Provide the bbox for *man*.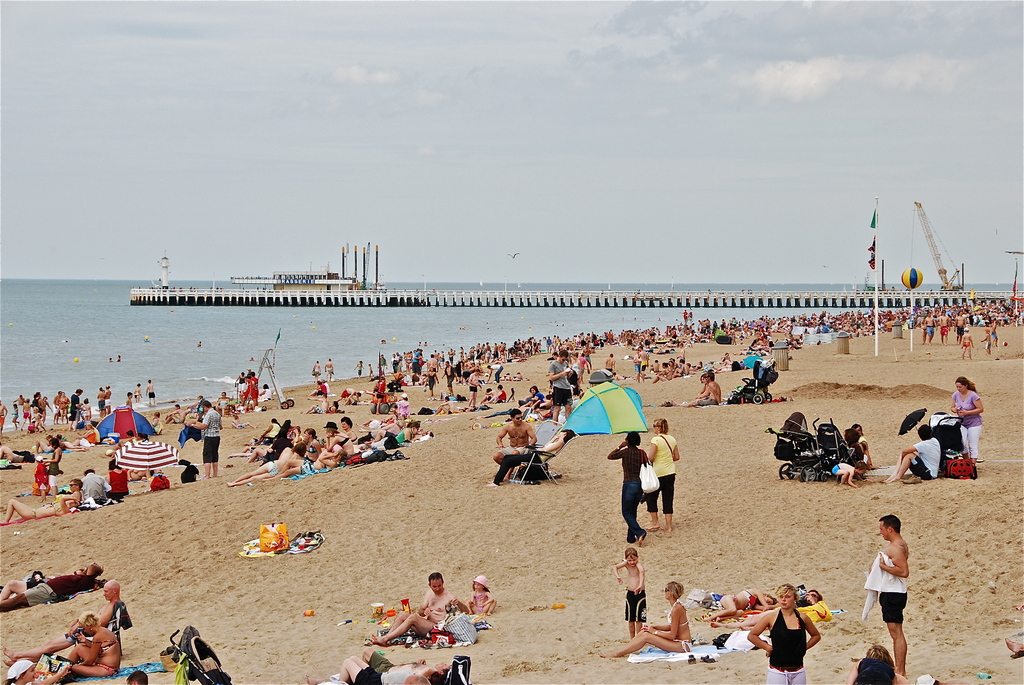
[x1=869, y1=512, x2=913, y2=675].
